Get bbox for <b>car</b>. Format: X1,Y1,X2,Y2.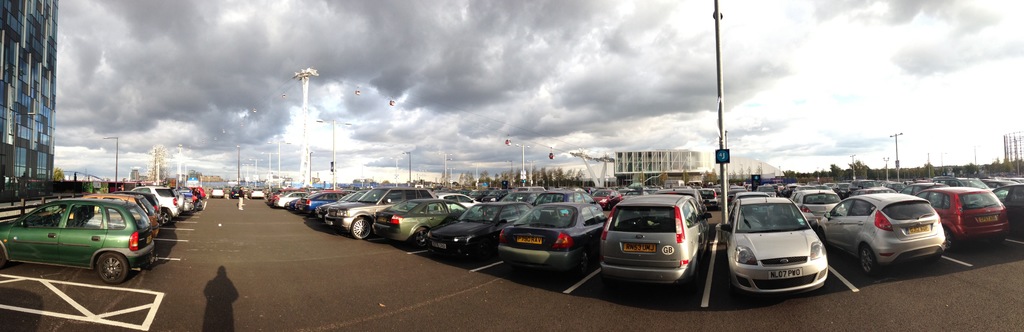
248,191,266,204.
